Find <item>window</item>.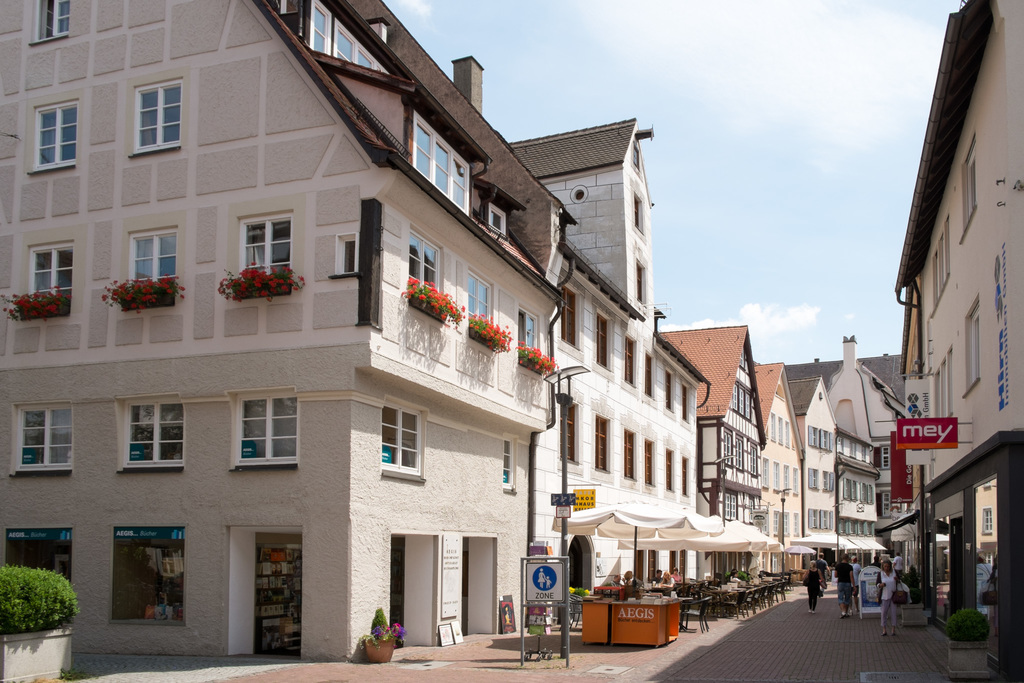
(left=865, top=483, right=877, bottom=504).
